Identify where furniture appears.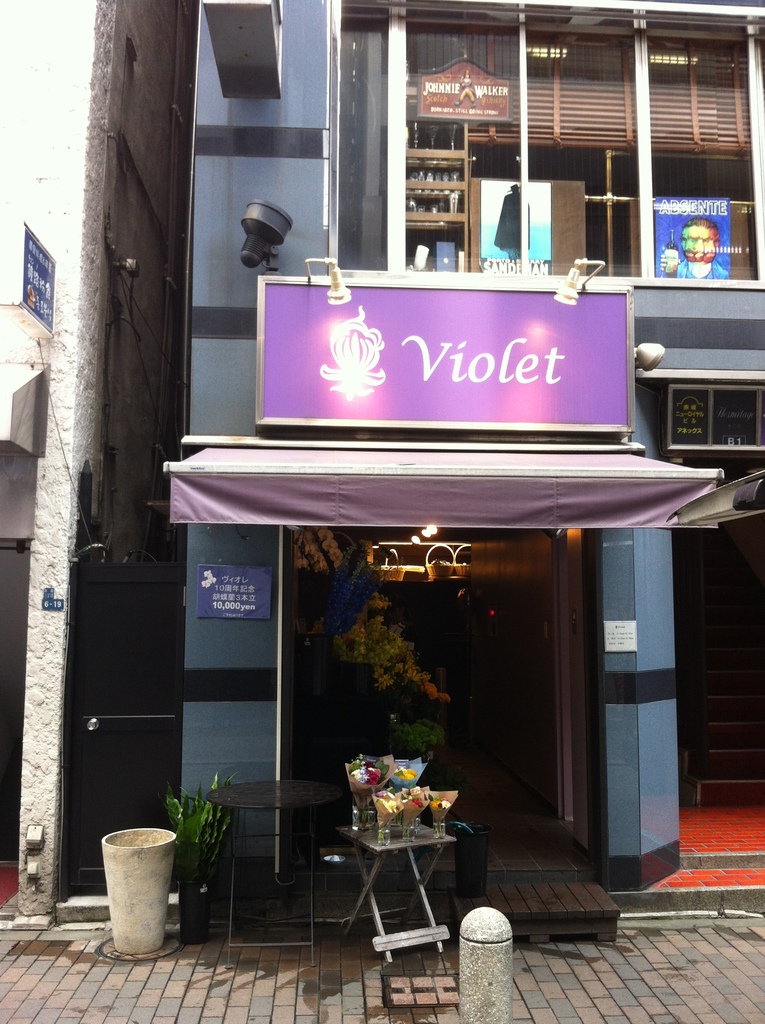
Appears at [left=205, top=783, right=342, bottom=970].
